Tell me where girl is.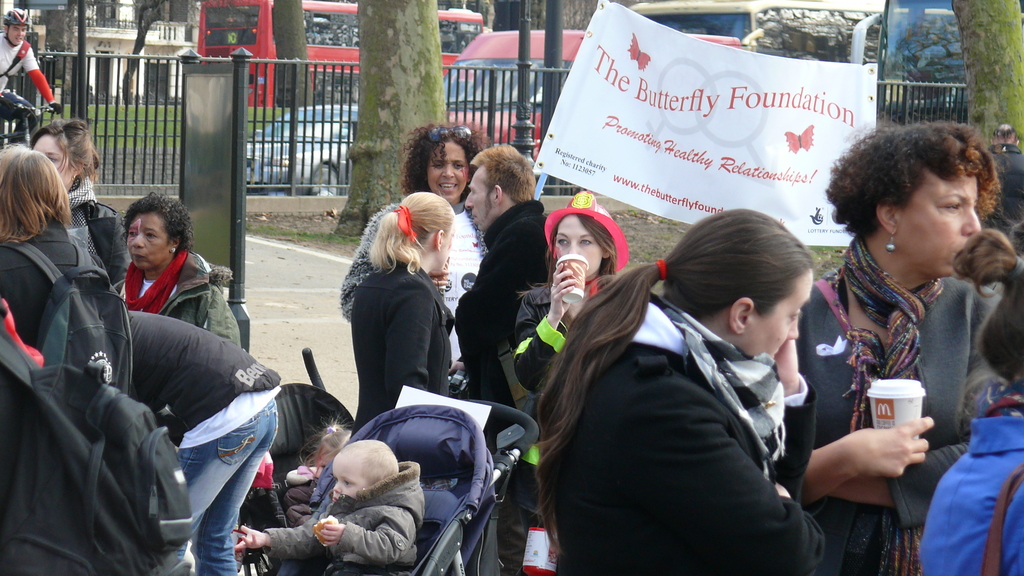
girl is at (left=504, top=188, right=629, bottom=575).
